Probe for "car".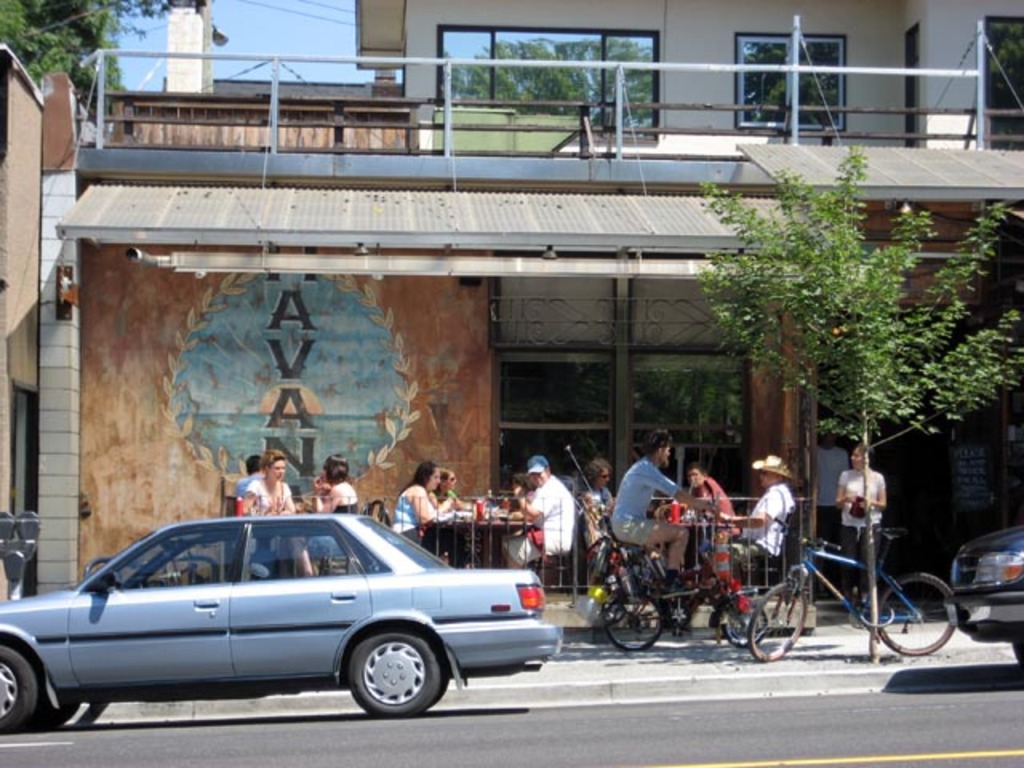
Probe result: box(944, 522, 1022, 683).
